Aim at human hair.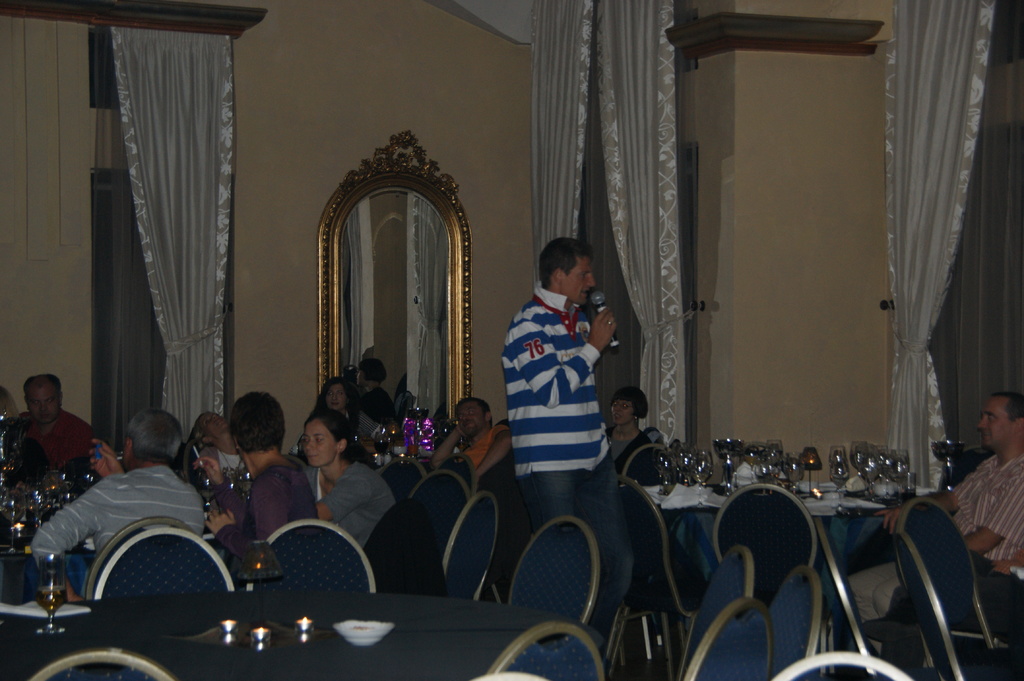
Aimed at [991, 391, 1023, 419].
